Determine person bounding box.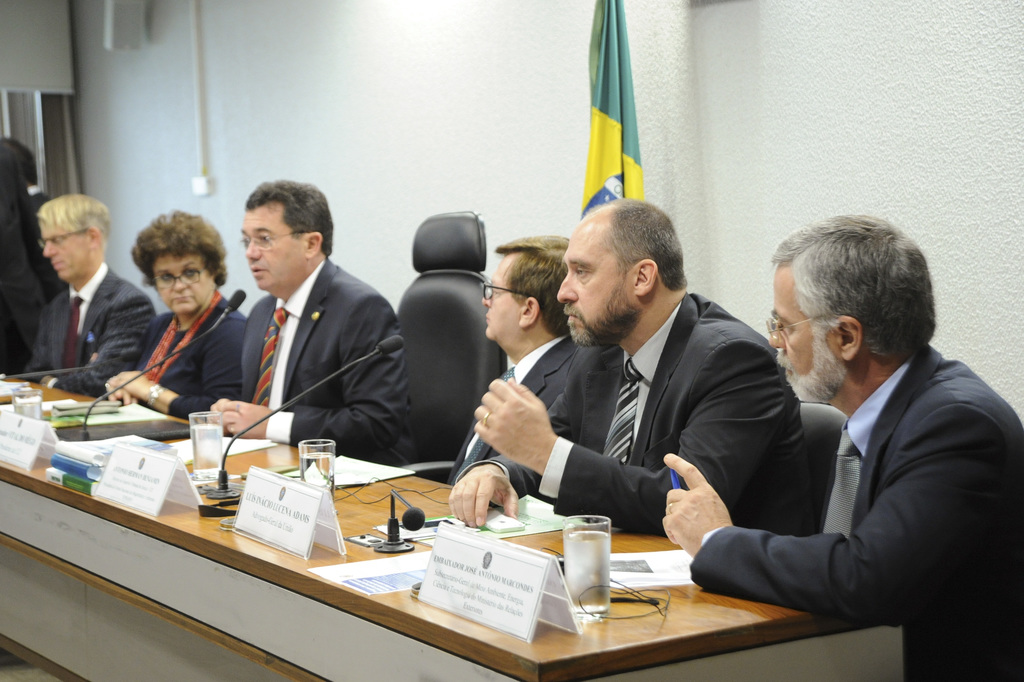
Determined: Rect(206, 182, 414, 475).
